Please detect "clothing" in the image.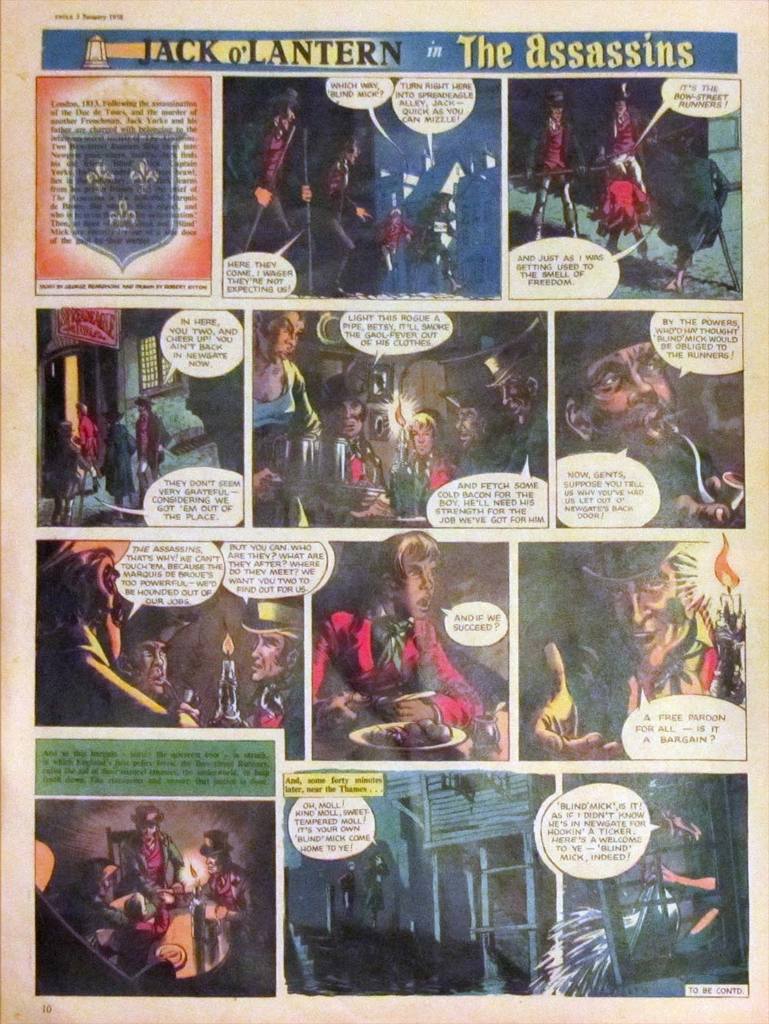
(657, 156, 727, 271).
